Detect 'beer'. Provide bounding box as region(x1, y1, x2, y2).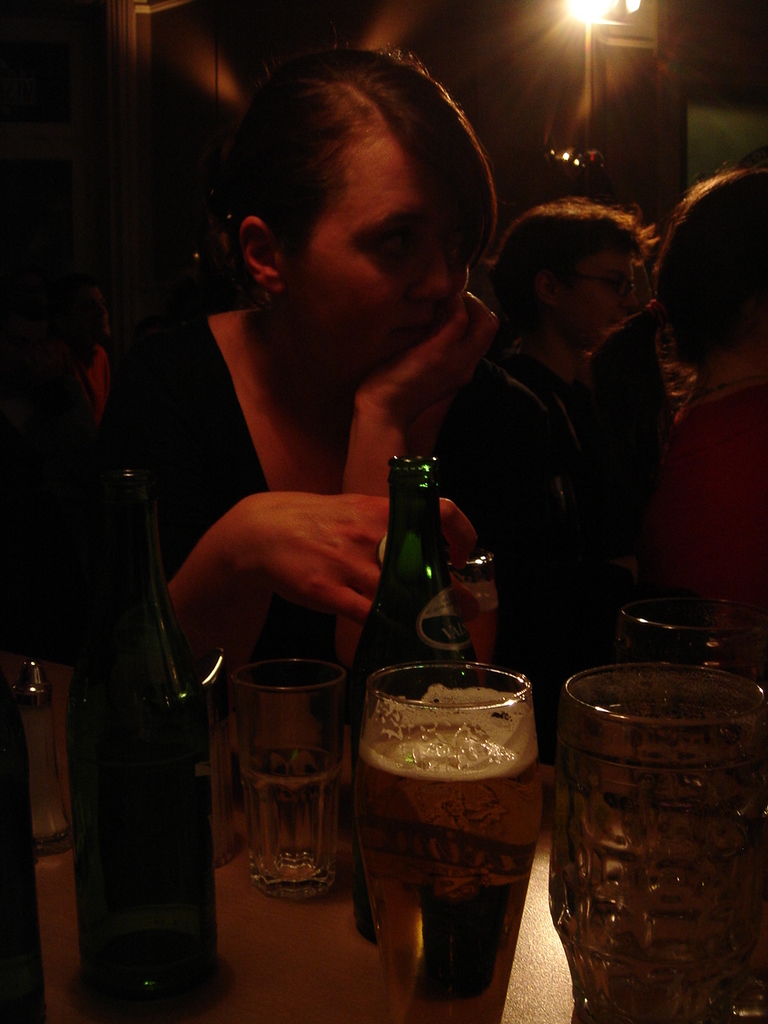
region(251, 732, 332, 908).
